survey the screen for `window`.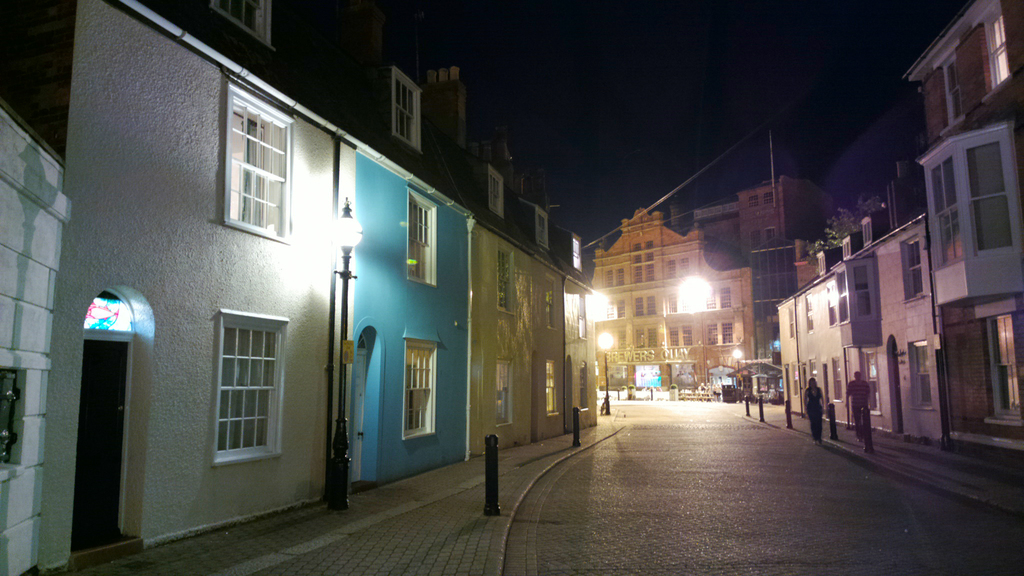
Survey found: 546, 285, 554, 329.
